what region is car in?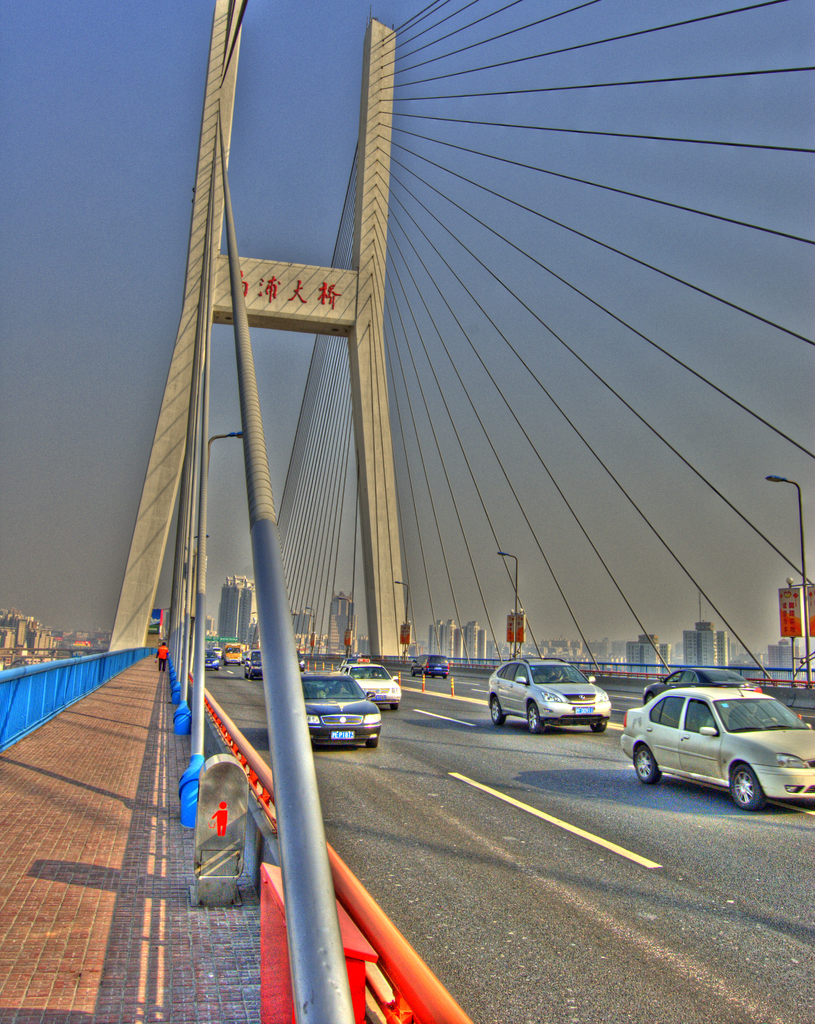
<bbox>621, 668, 811, 810</bbox>.
